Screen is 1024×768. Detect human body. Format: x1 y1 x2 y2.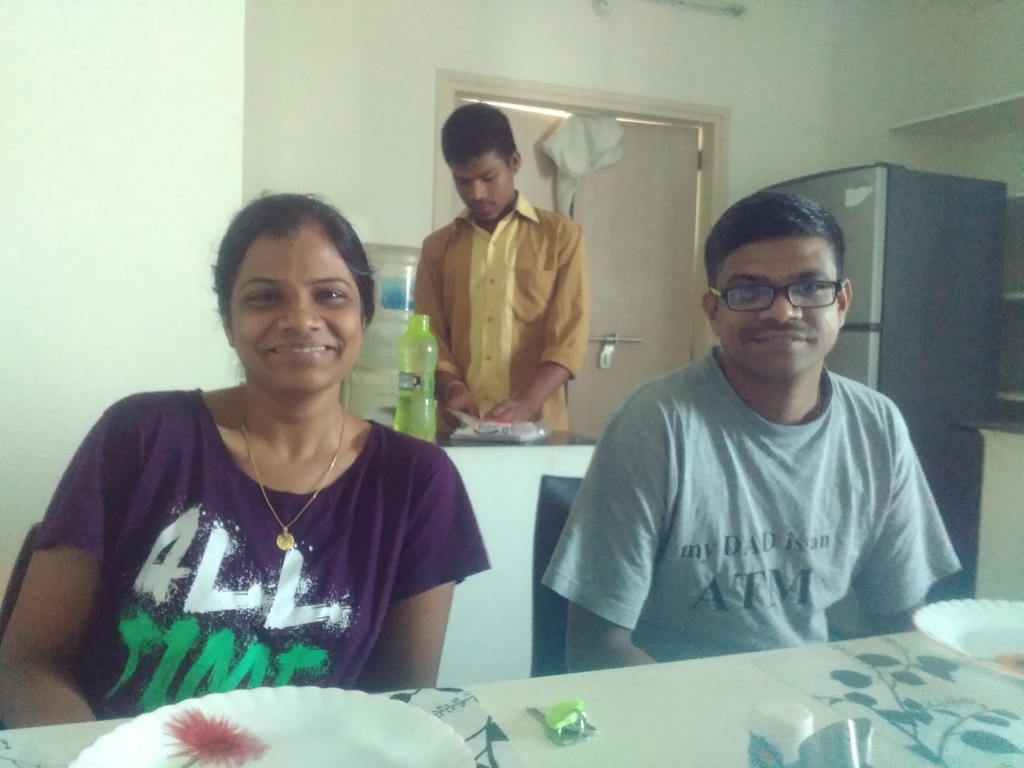
541 193 961 672.
